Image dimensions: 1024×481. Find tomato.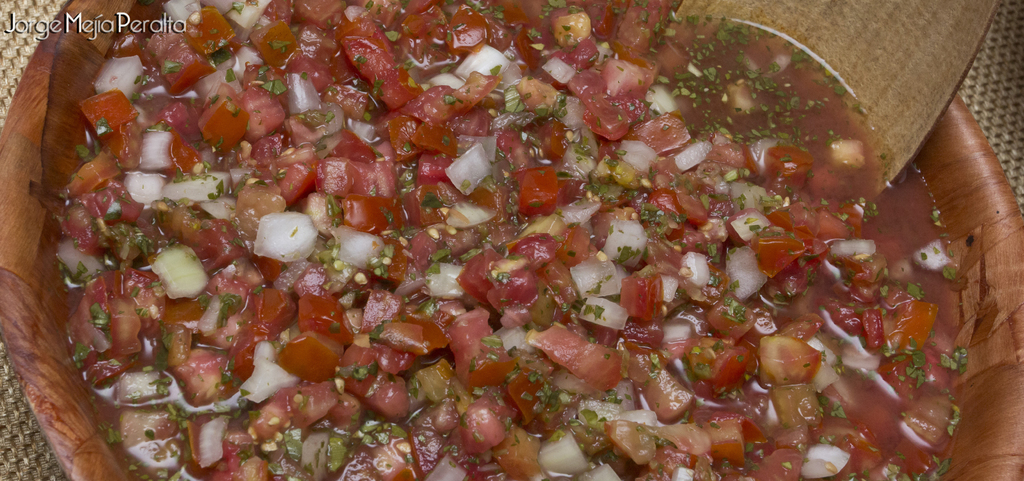
<bbox>276, 333, 333, 382</bbox>.
